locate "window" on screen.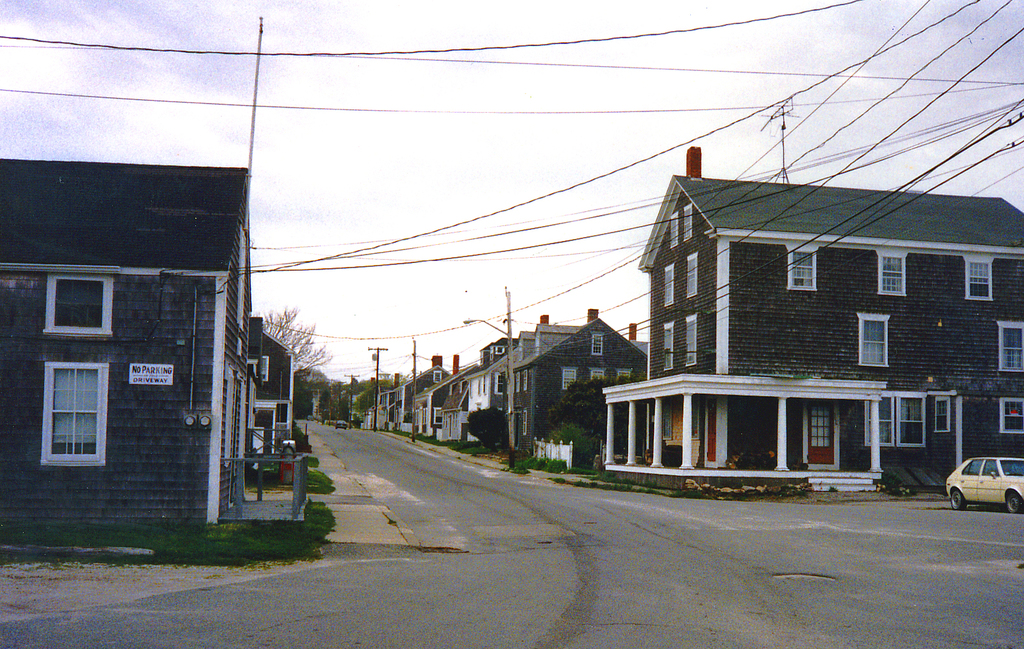
On screen at [592, 335, 605, 360].
